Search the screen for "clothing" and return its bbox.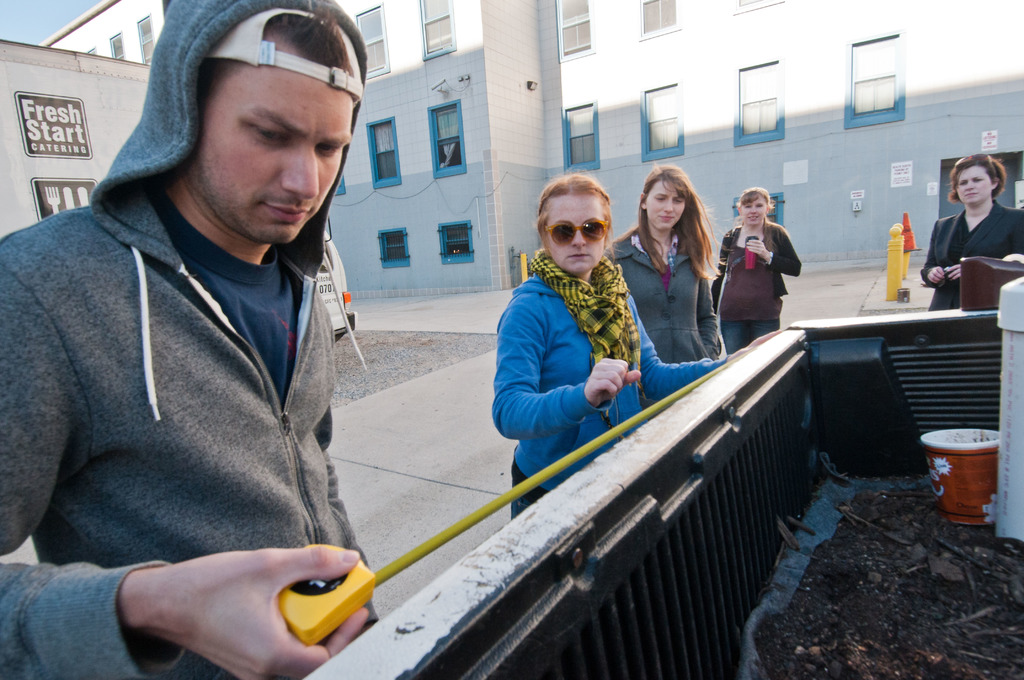
Found: 493 247 725 519.
